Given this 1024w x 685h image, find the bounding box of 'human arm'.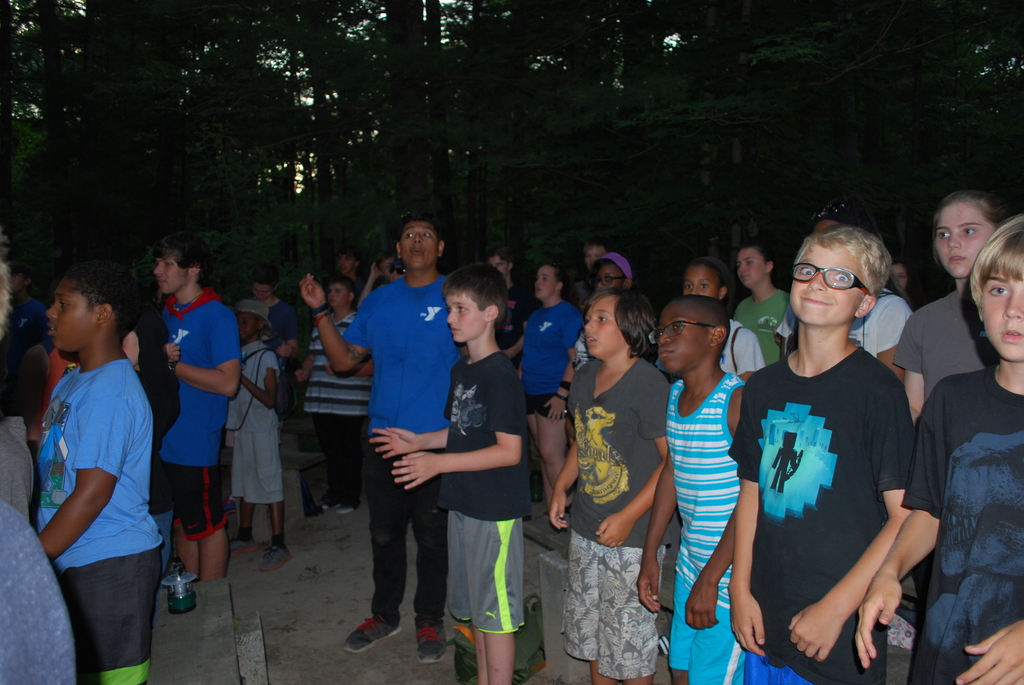
<bbox>34, 392, 139, 560</bbox>.
